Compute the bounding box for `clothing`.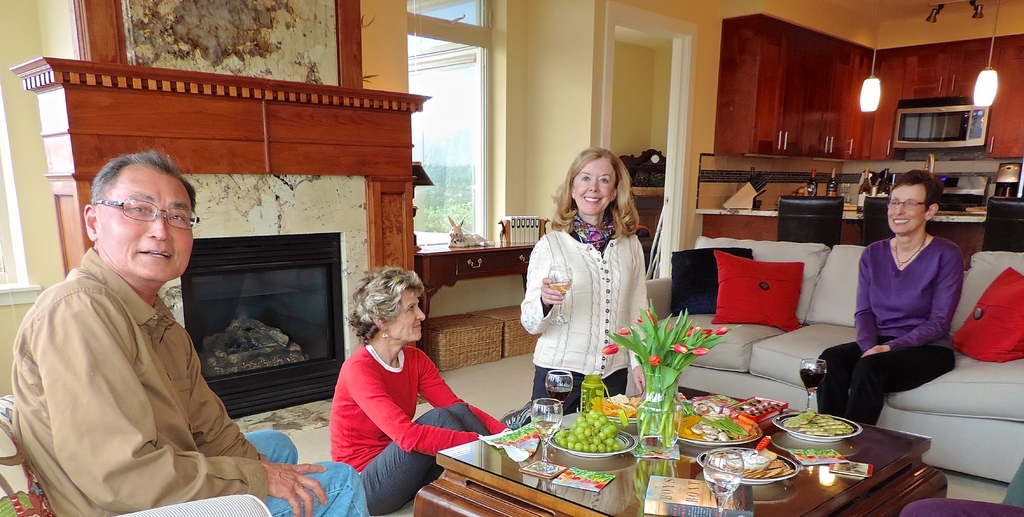
(519, 224, 676, 418).
